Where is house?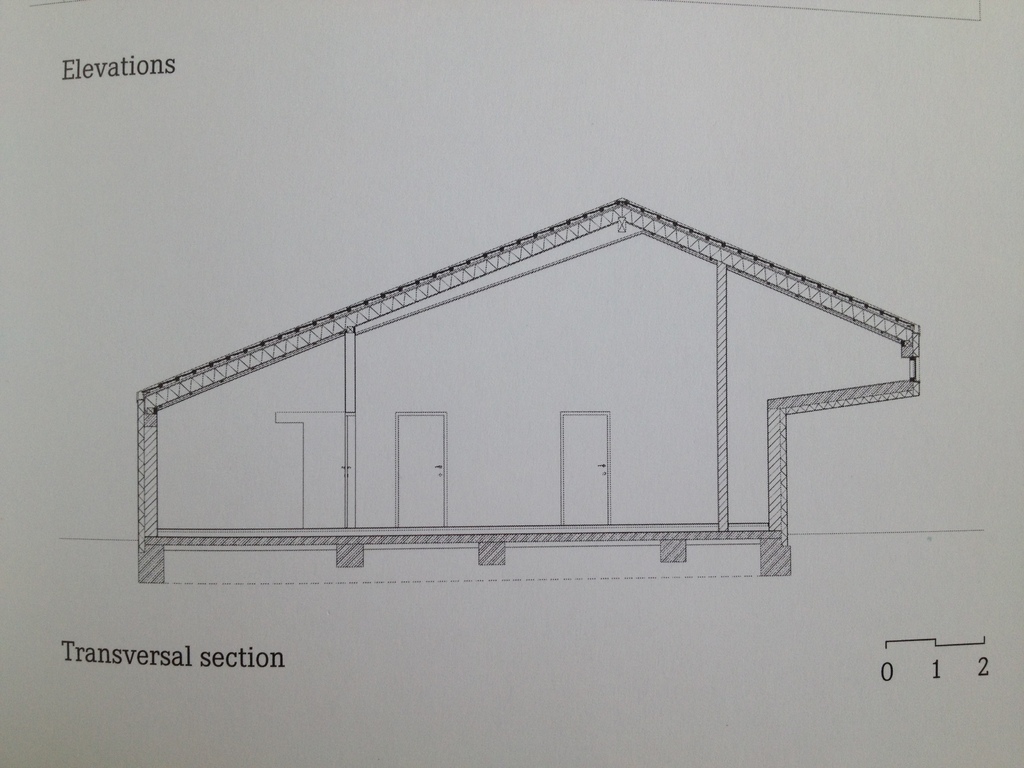
region(175, 211, 861, 589).
